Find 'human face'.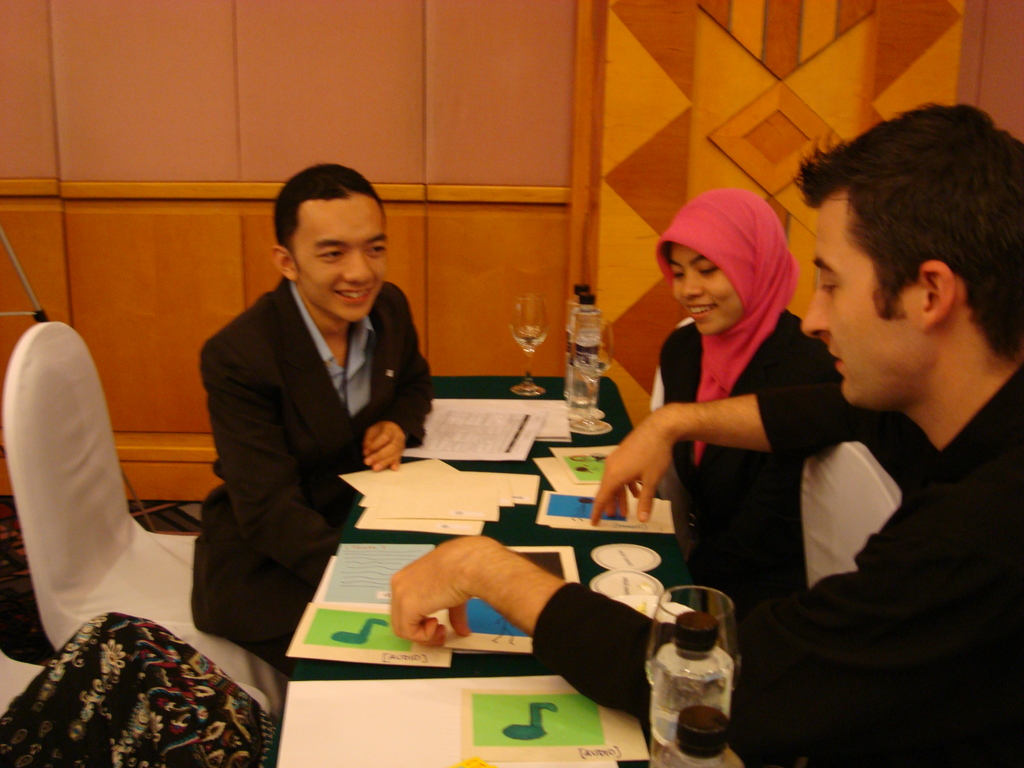
799,205,921,410.
